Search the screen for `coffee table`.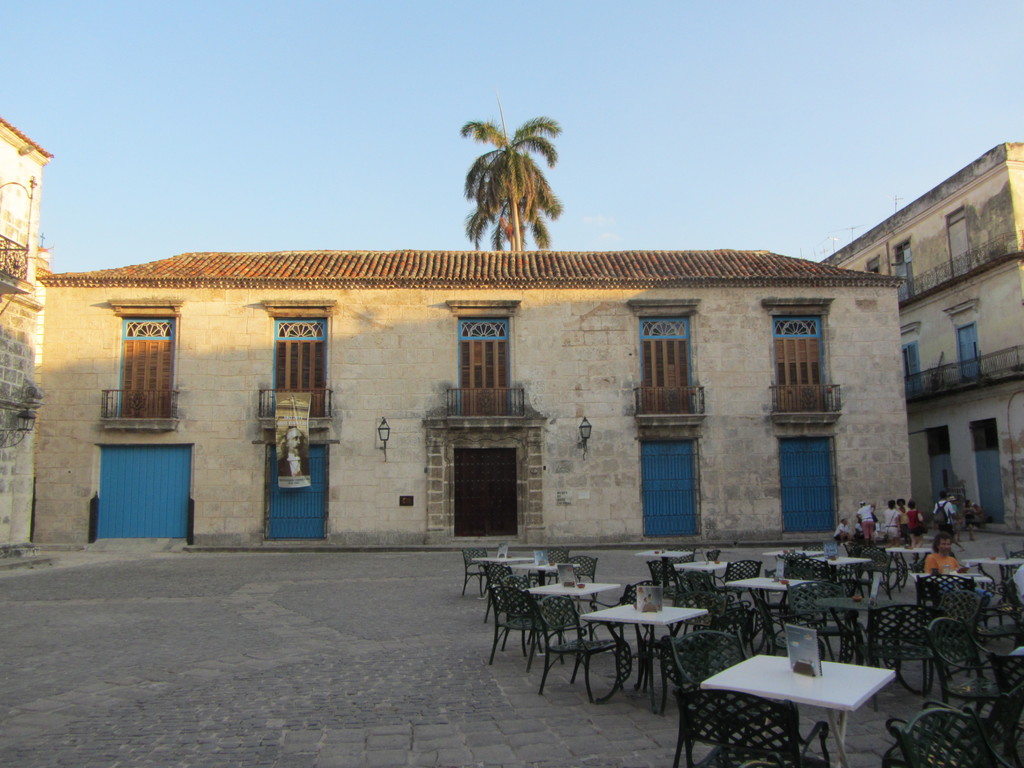
Found at (left=960, top=553, right=1023, bottom=594).
